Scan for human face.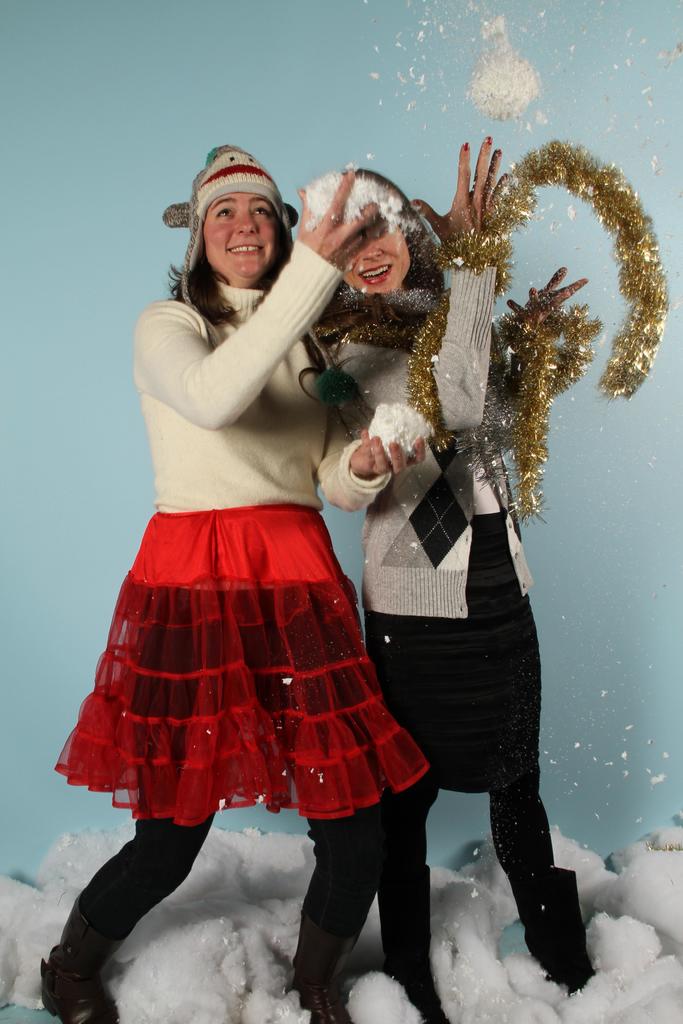
Scan result: left=351, top=218, right=413, bottom=294.
